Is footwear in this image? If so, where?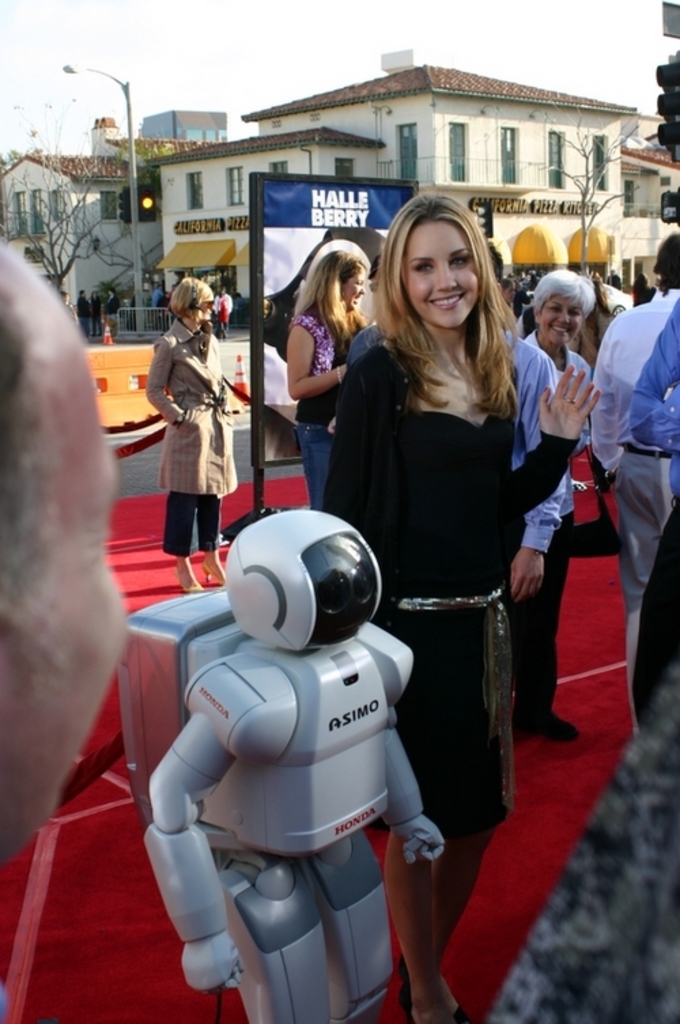
Yes, at <region>177, 571, 205, 594</region>.
